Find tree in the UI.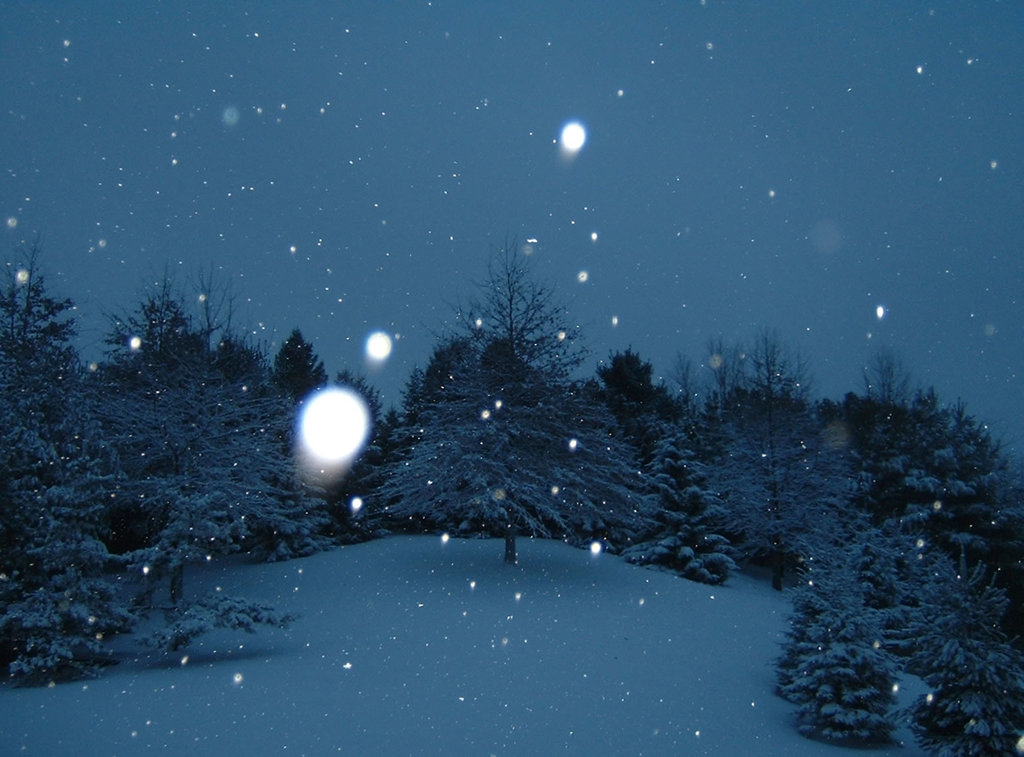
UI element at [0, 244, 277, 675].
